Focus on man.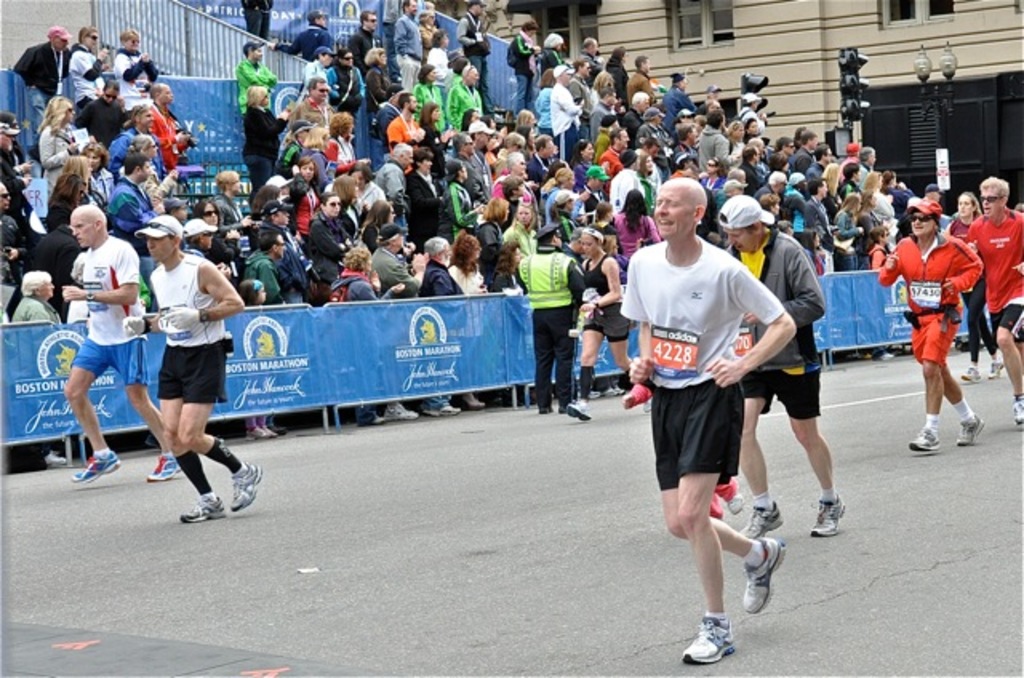
Focused at locate(598, 128, 630, 179).
